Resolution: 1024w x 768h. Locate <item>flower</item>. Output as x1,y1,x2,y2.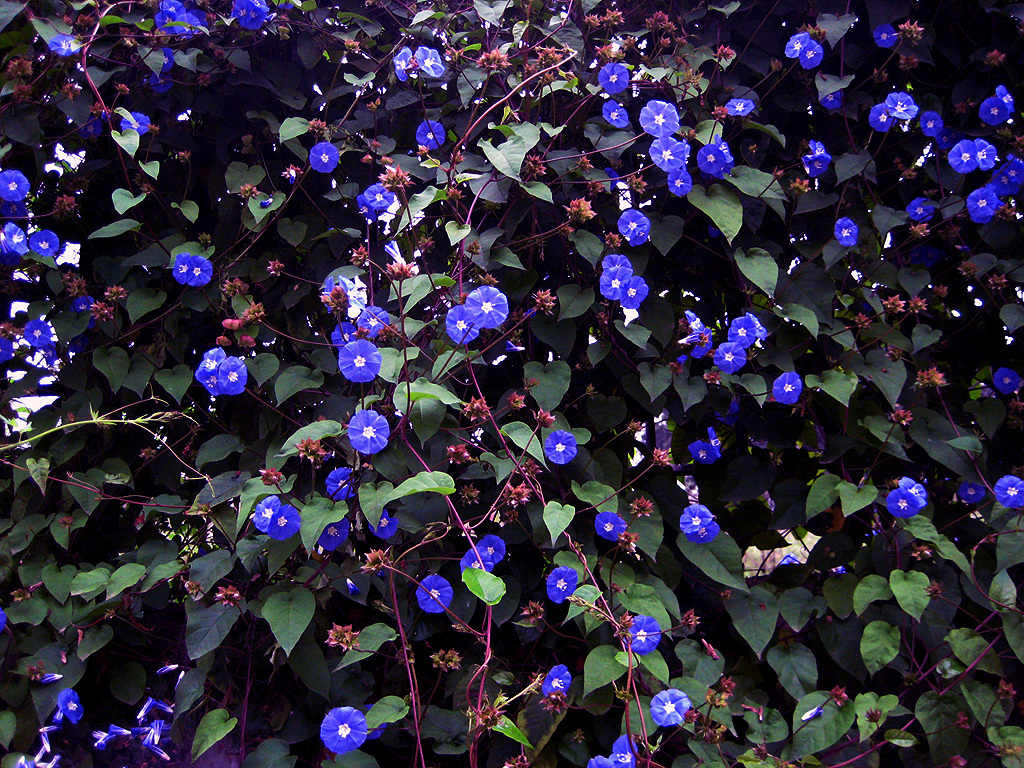
922,576,948,605.
